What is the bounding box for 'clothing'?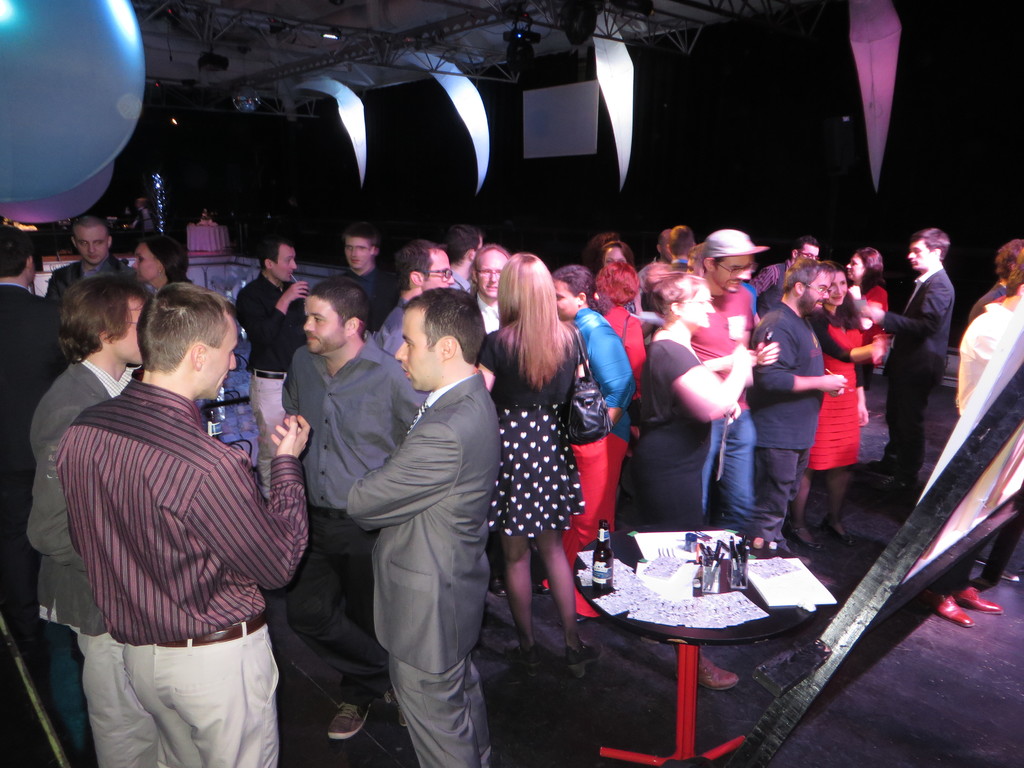
(x1=0, y1=276, x2=68, y2=548).
